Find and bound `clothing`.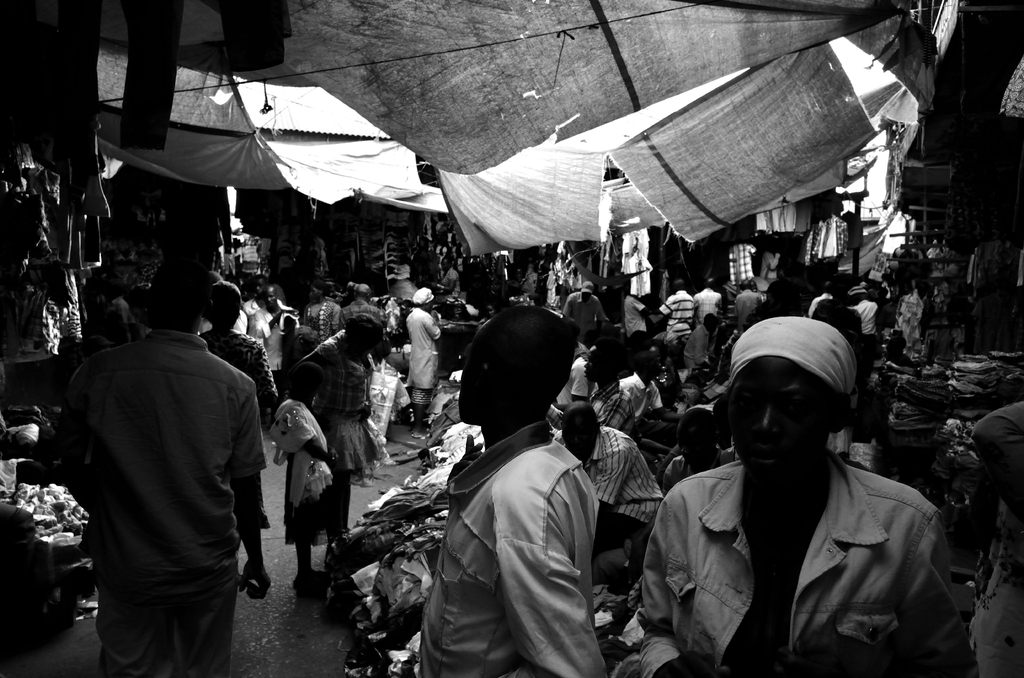
Bound: locate(49, 273, 267, 677).
